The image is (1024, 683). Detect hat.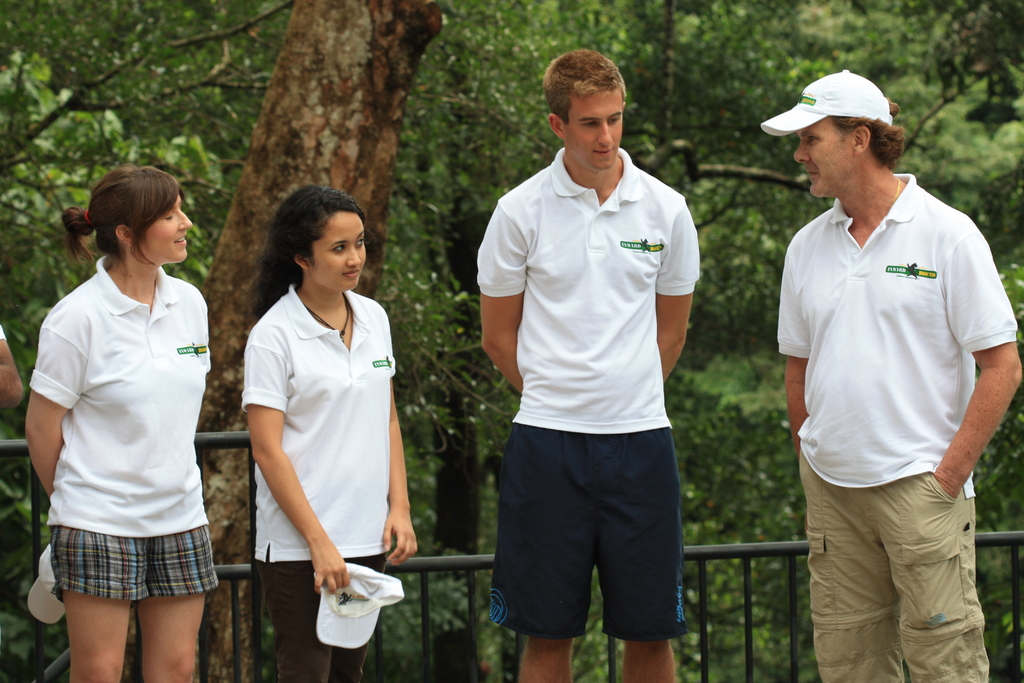
Detection: <box>25,545,67,625</box>.
